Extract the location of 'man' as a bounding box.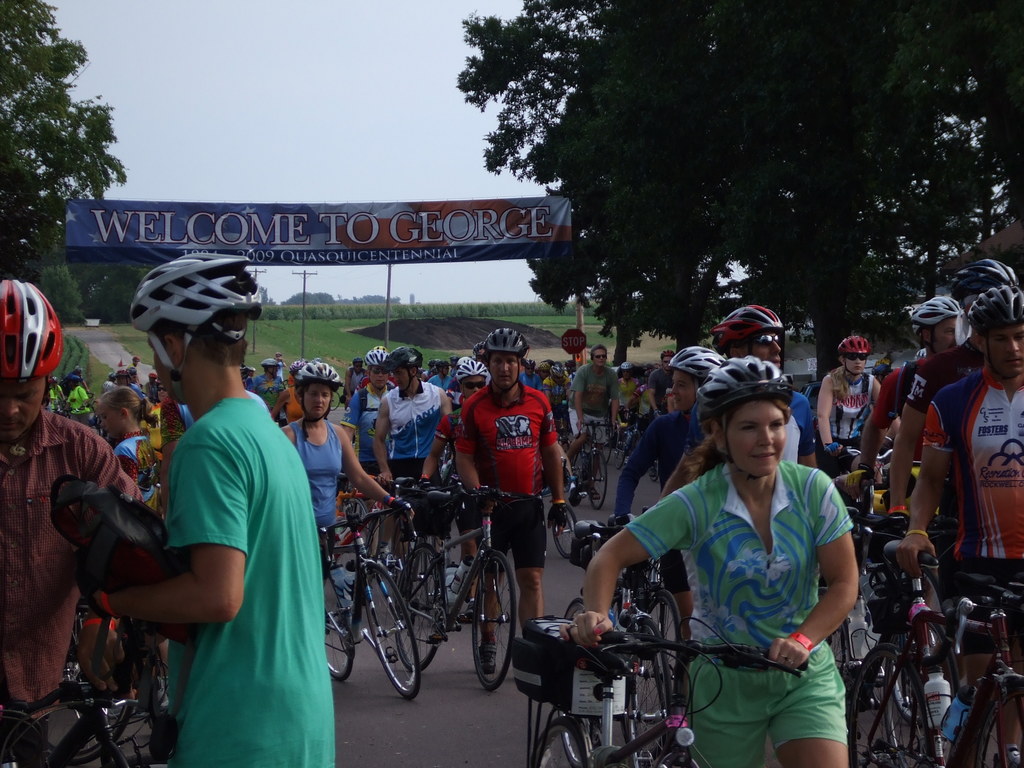
pyautogui.locateOnScreen(897, 288, 1023, 631).
